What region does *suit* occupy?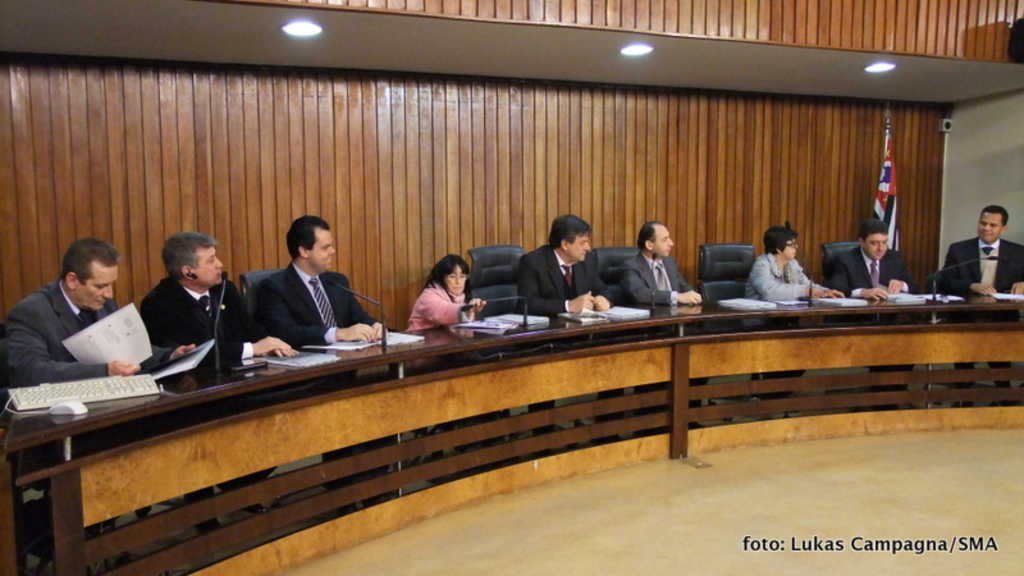
BBox(513, 241, 627, 431).
